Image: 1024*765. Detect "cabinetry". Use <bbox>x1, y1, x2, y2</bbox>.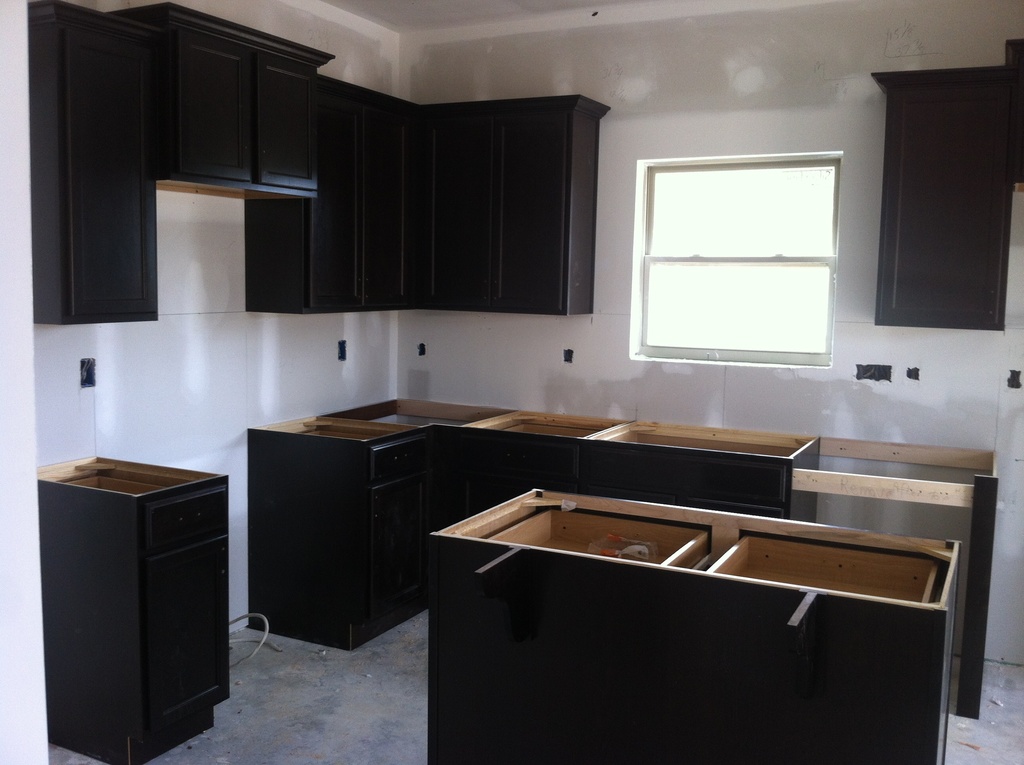
<bbox>198, 375, 490, 671</bbox>.
